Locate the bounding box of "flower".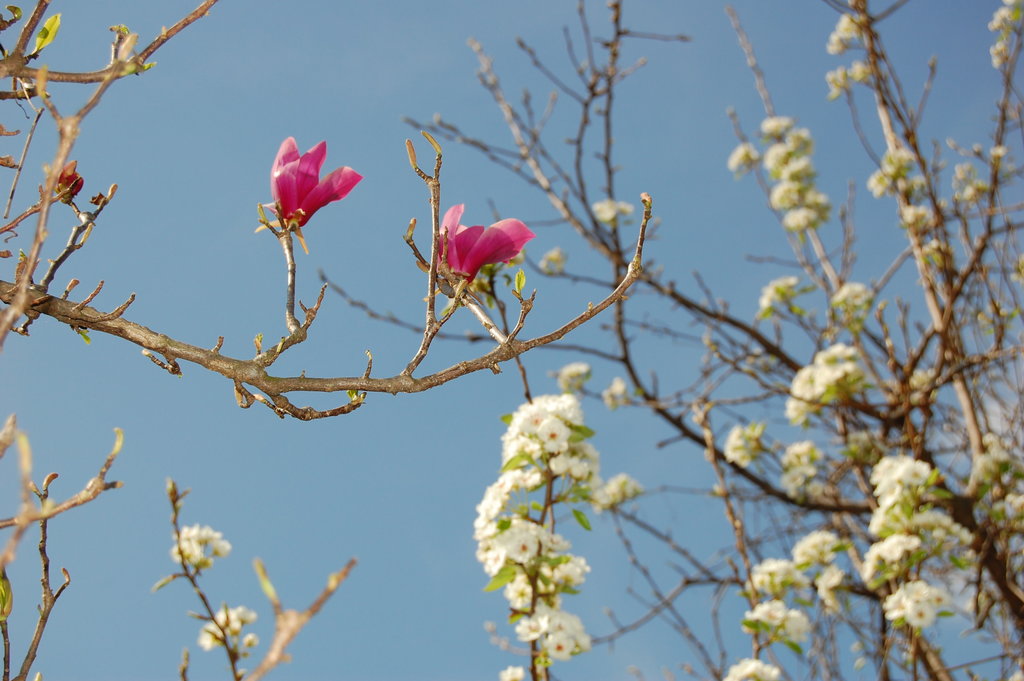
Bounding box: {"left": 200, "top": 604, "right": 254, "bottom": 641}.
